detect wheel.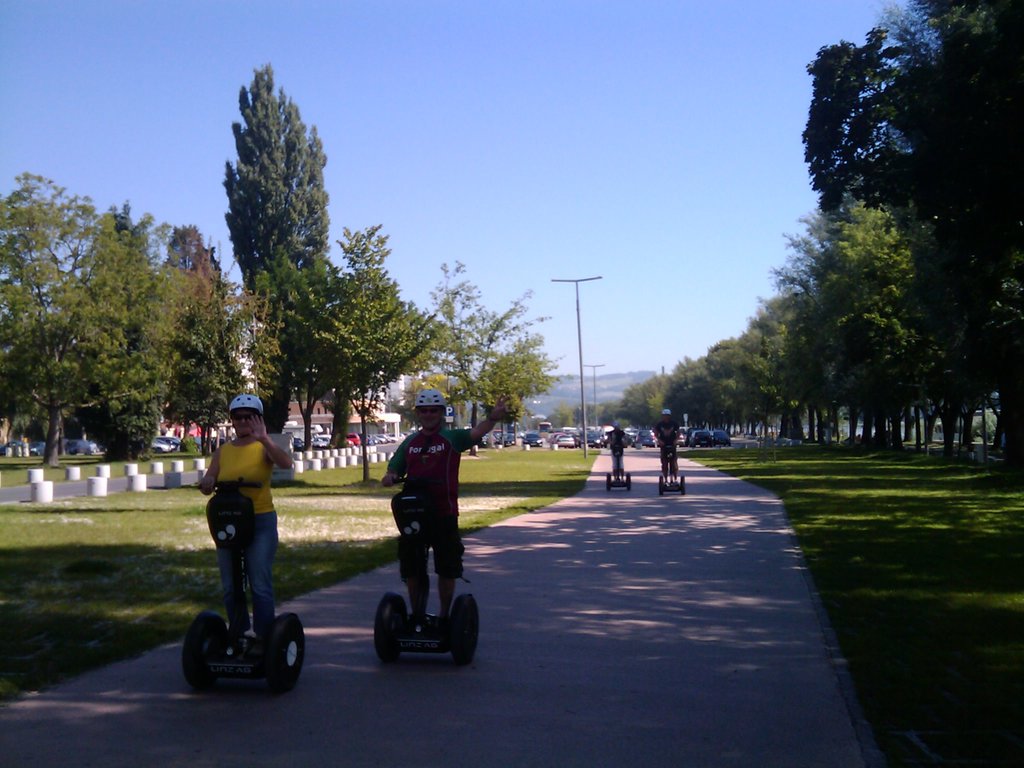
Detected at rect(185, 613, 223, 687).
